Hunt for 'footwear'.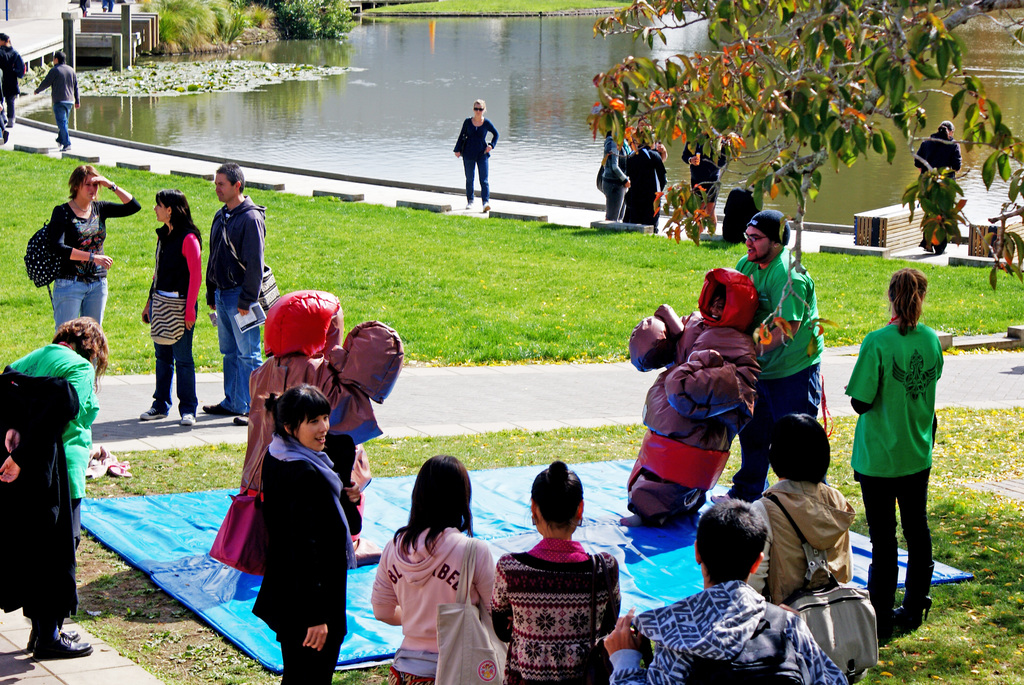
Hunted down at rect(481, 202, 492, 213).
